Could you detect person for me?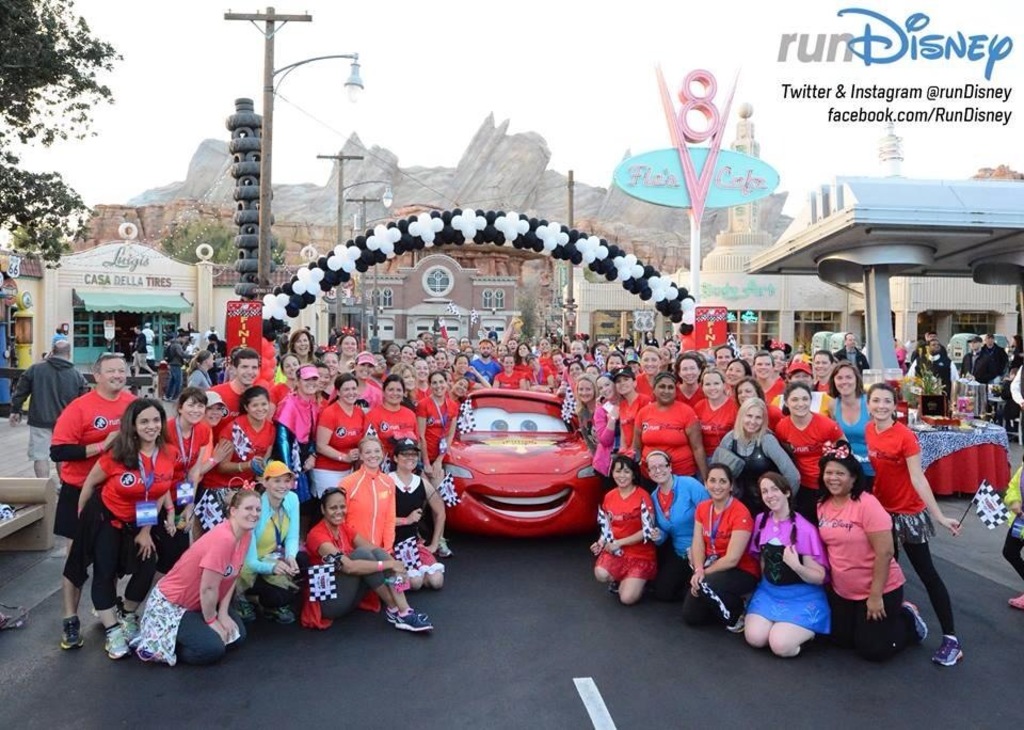
Detection result: (x1=276, y1=320, x2=319, y2=382).
